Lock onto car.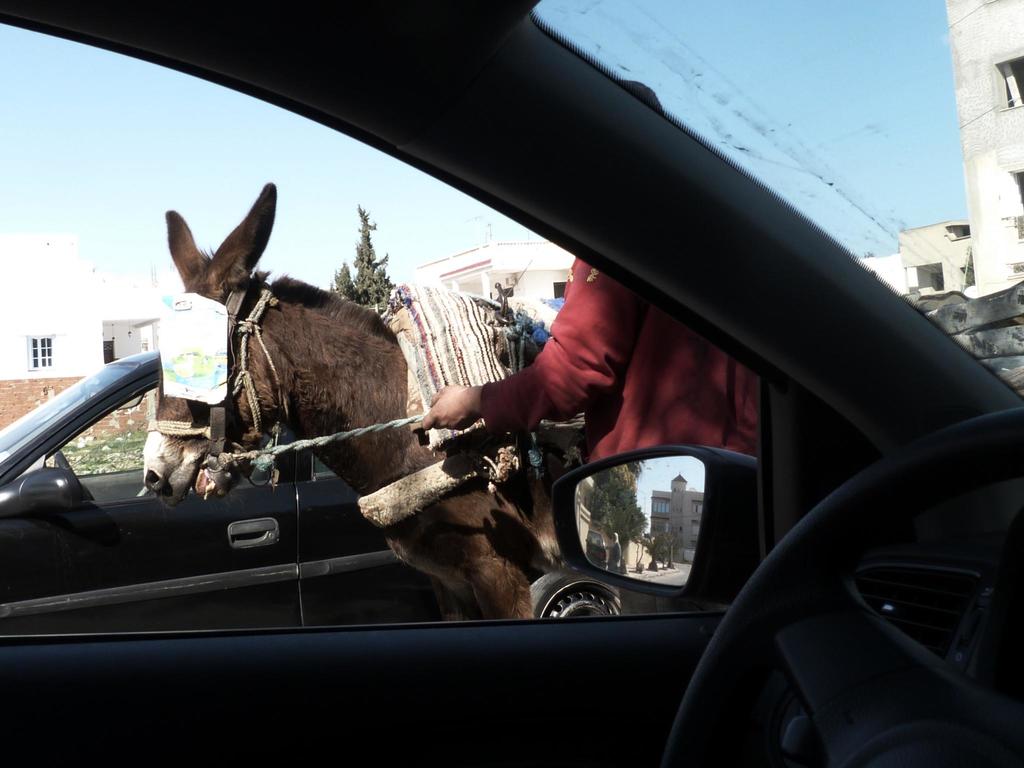
Locked: Rect(2, 347, 461, 627).
